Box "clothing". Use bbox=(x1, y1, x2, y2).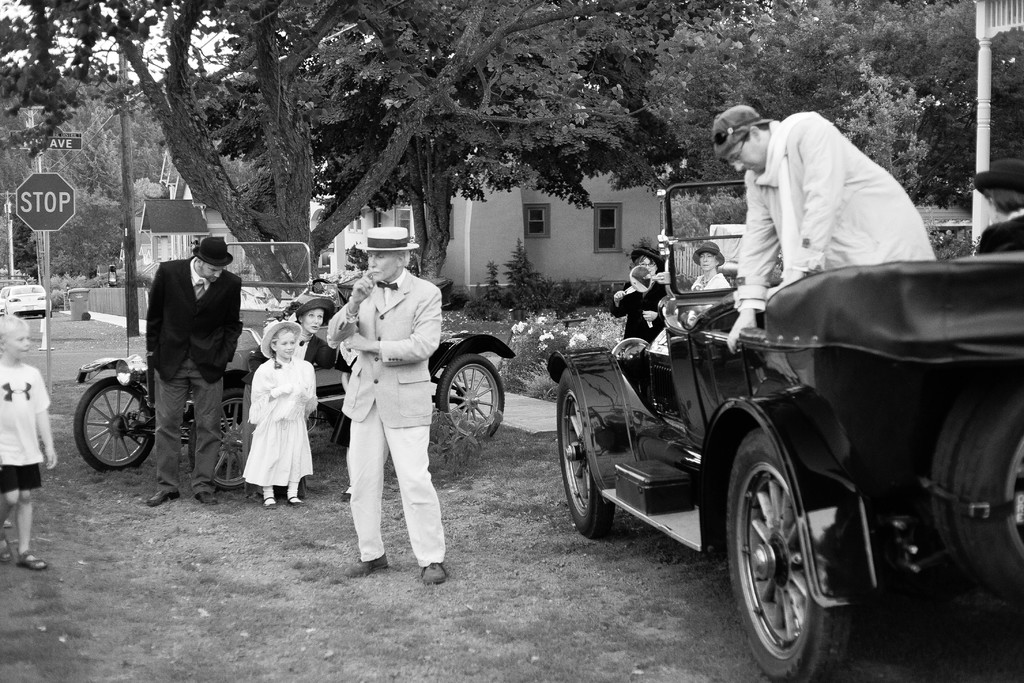
bbox=(613, 279, 668, 345).
